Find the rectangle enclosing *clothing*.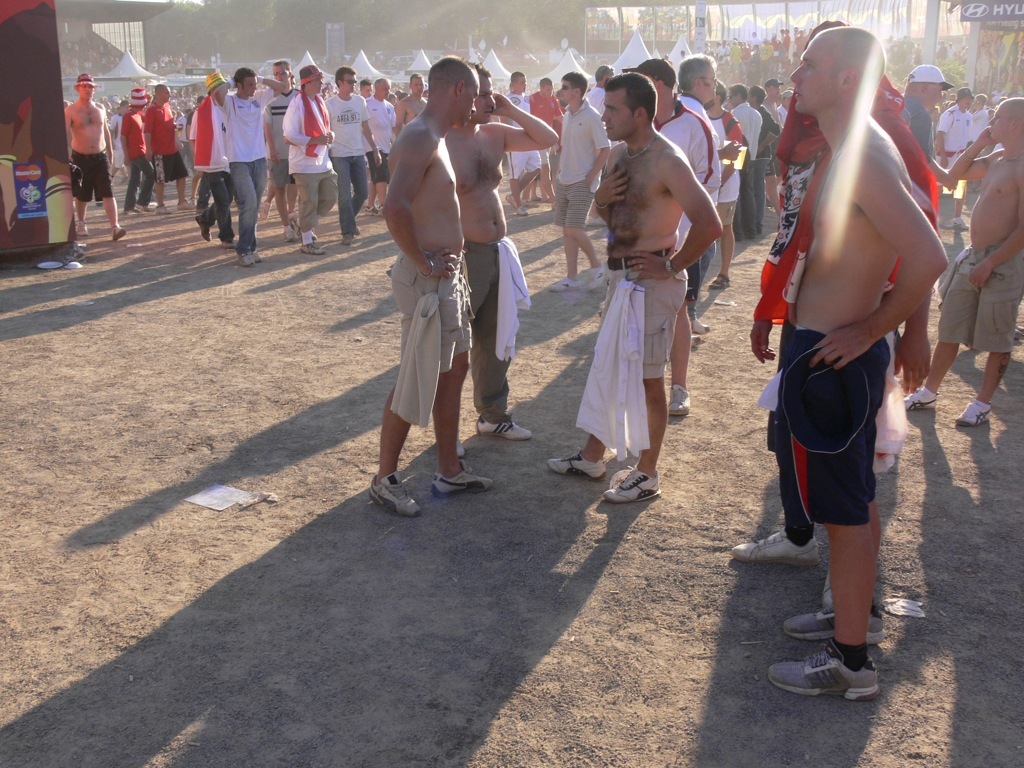
box=[388, 250, 473, 426].
